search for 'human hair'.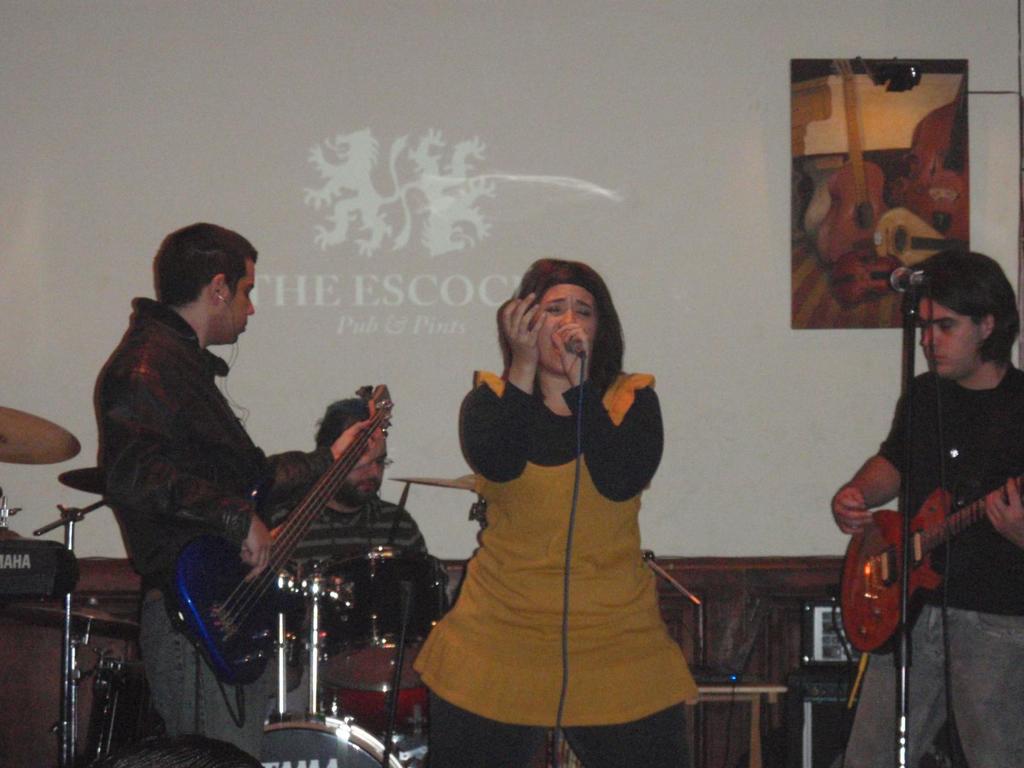
Found at l=308, t=398, r=381, b=452.
